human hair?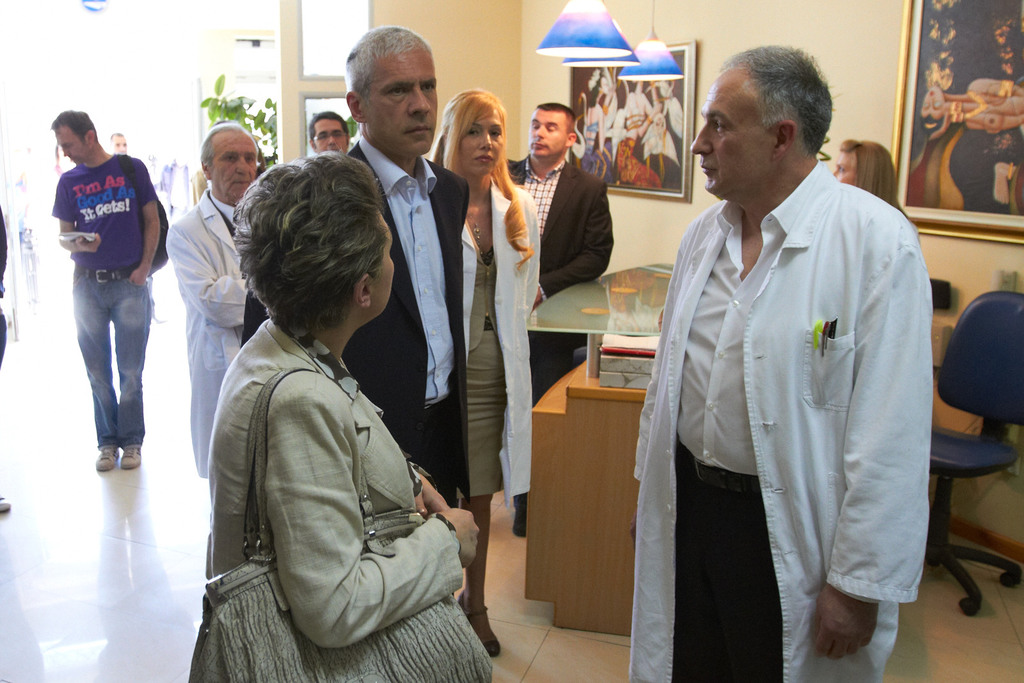
box=[198, 120, 256, 169]
